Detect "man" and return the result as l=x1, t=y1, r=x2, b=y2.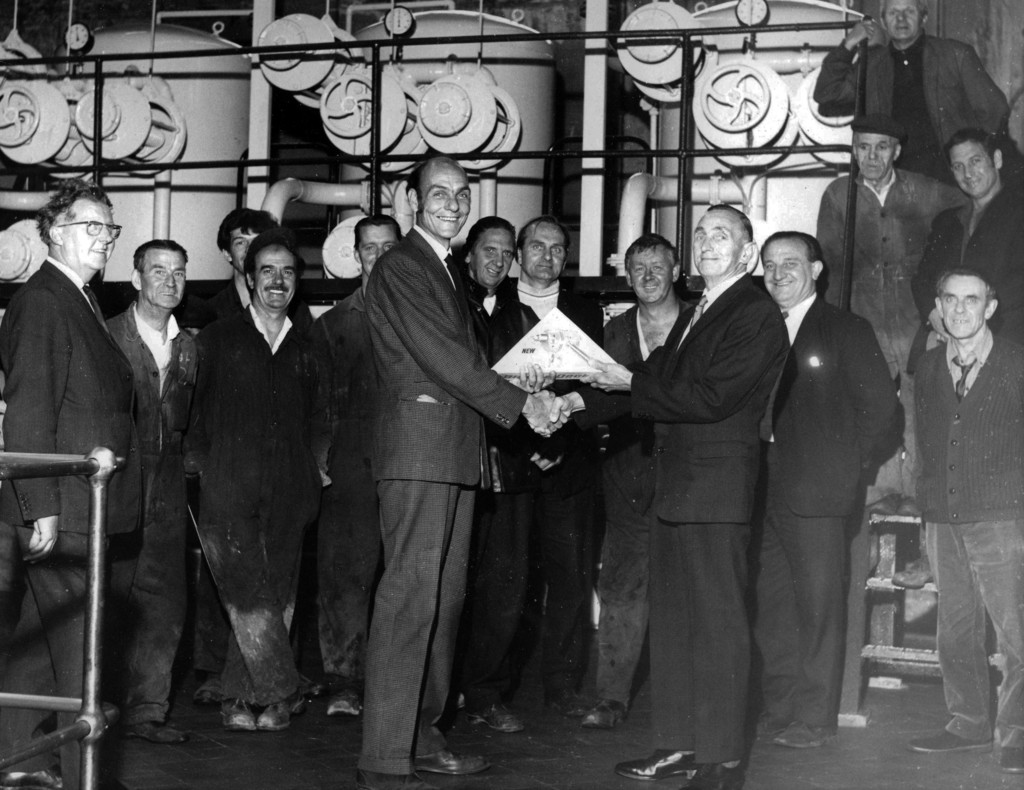
l=180, t=232, r=334, b=728.
